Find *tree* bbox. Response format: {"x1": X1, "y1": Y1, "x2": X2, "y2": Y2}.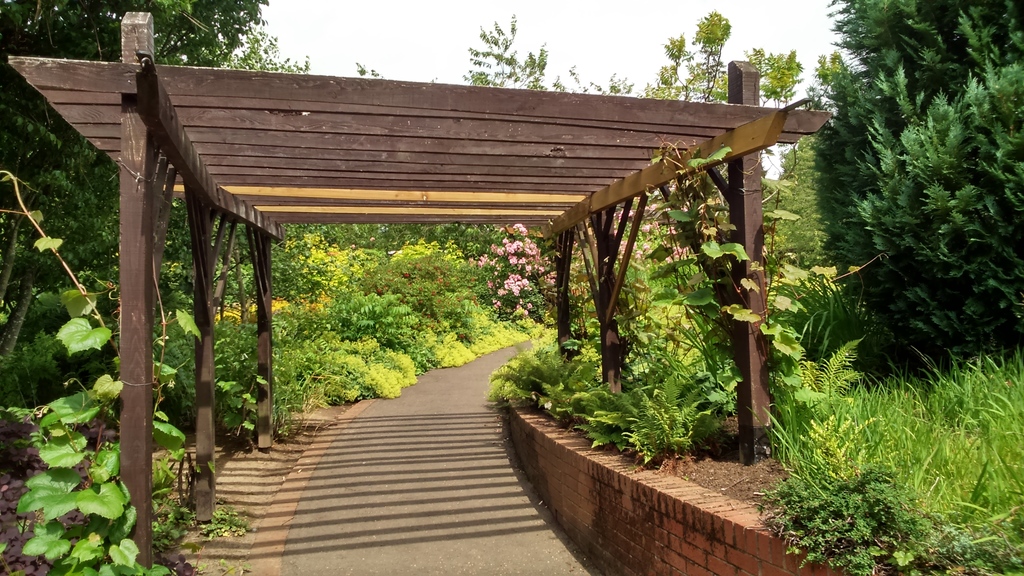
{"x1": 468, "y1": 15, "x2": 557, "y2": 92}.
